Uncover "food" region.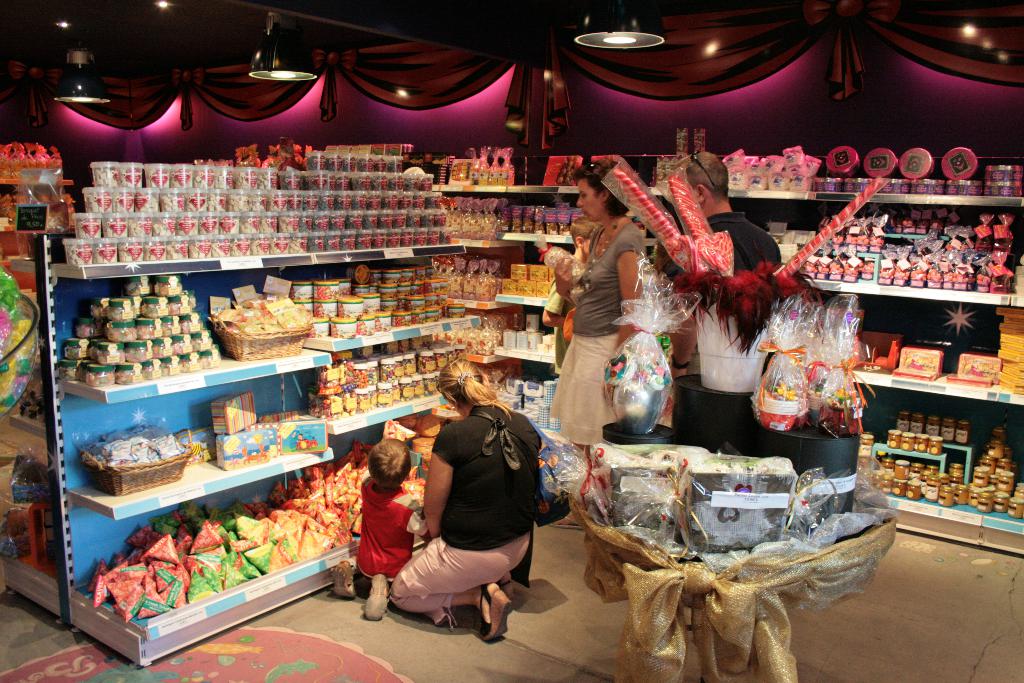
Uncovered: x1=0 y1=509 x2=31 y2=559.
